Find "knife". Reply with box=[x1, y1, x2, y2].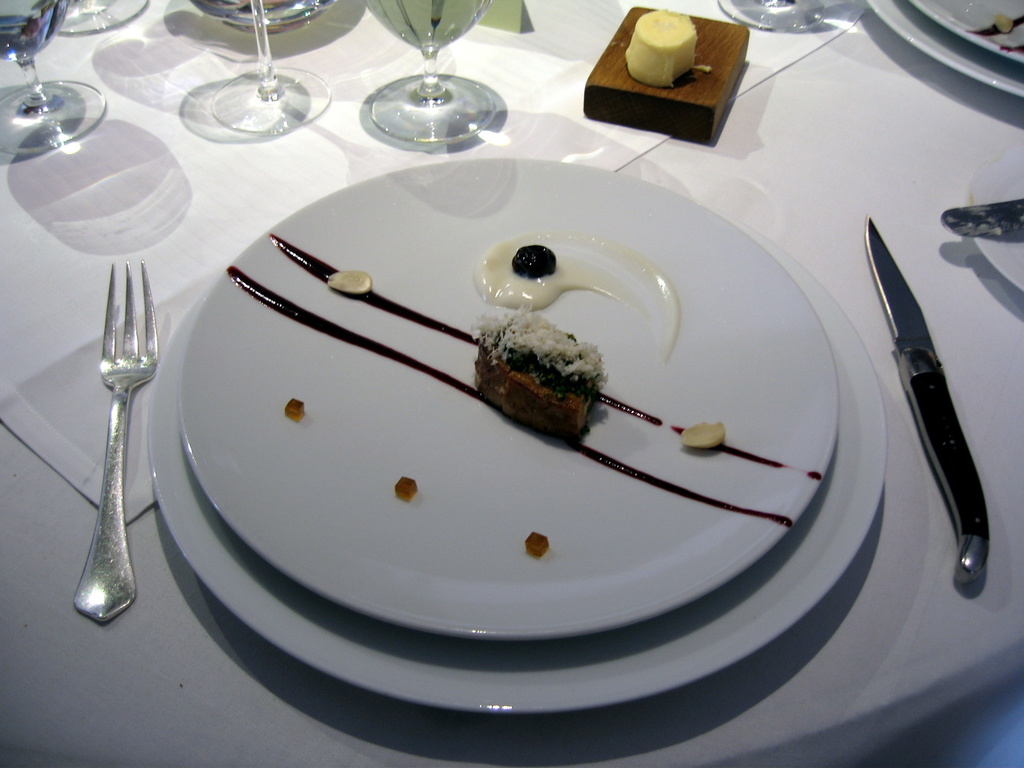
box=[870, 214, 996, 590].
